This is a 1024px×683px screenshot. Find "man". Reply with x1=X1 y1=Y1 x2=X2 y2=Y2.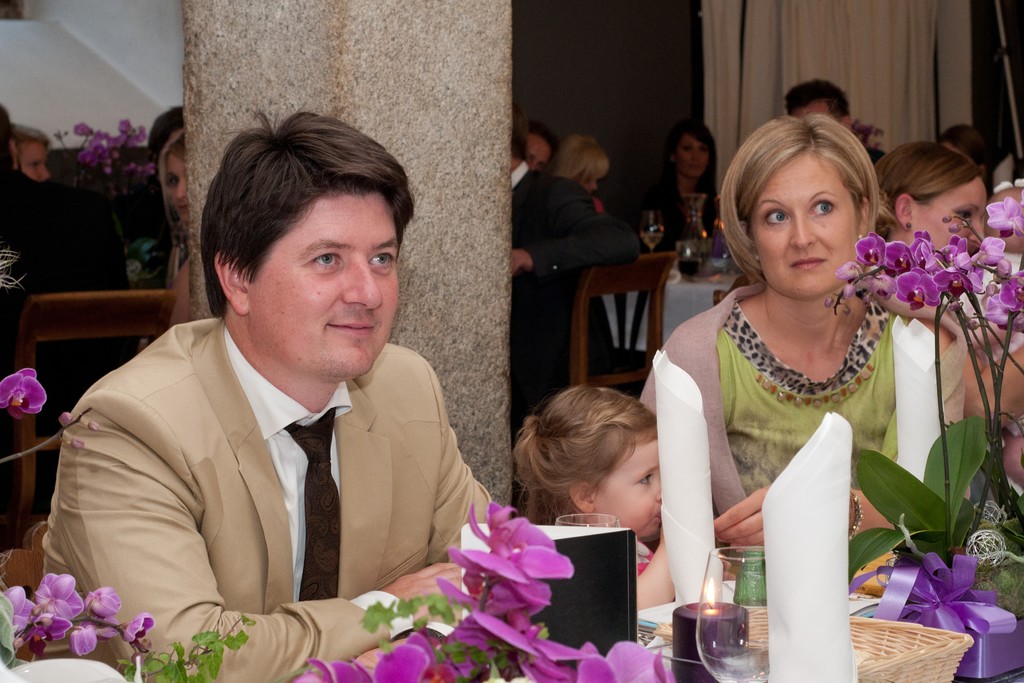
x1=785 y1=78 x2=883 y2=165.
